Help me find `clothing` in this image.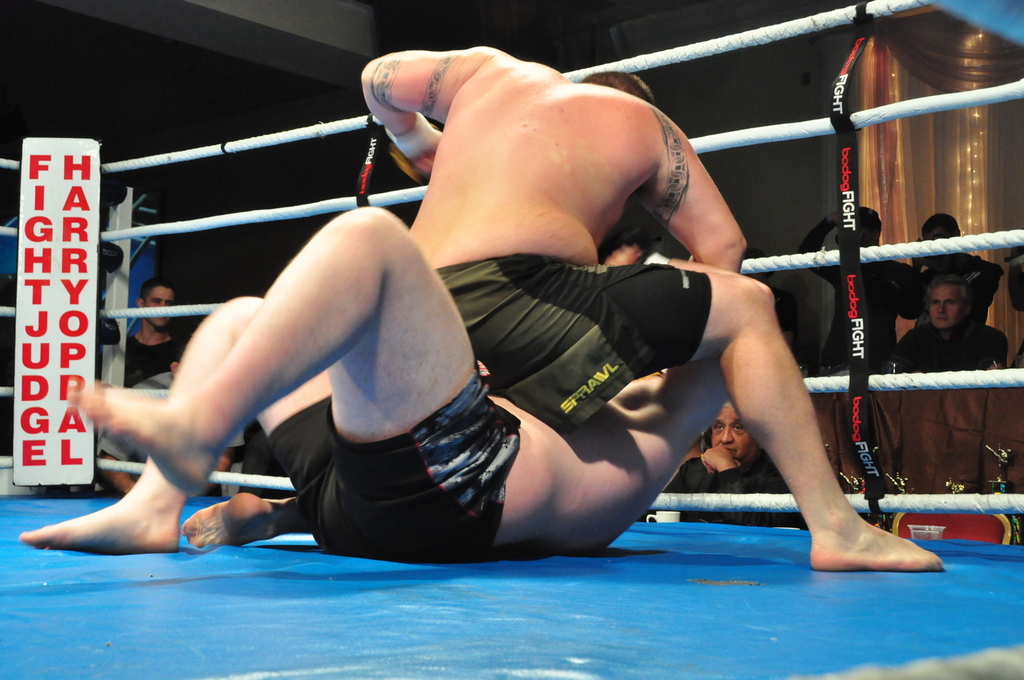
Found it: 267/374/523/560.
